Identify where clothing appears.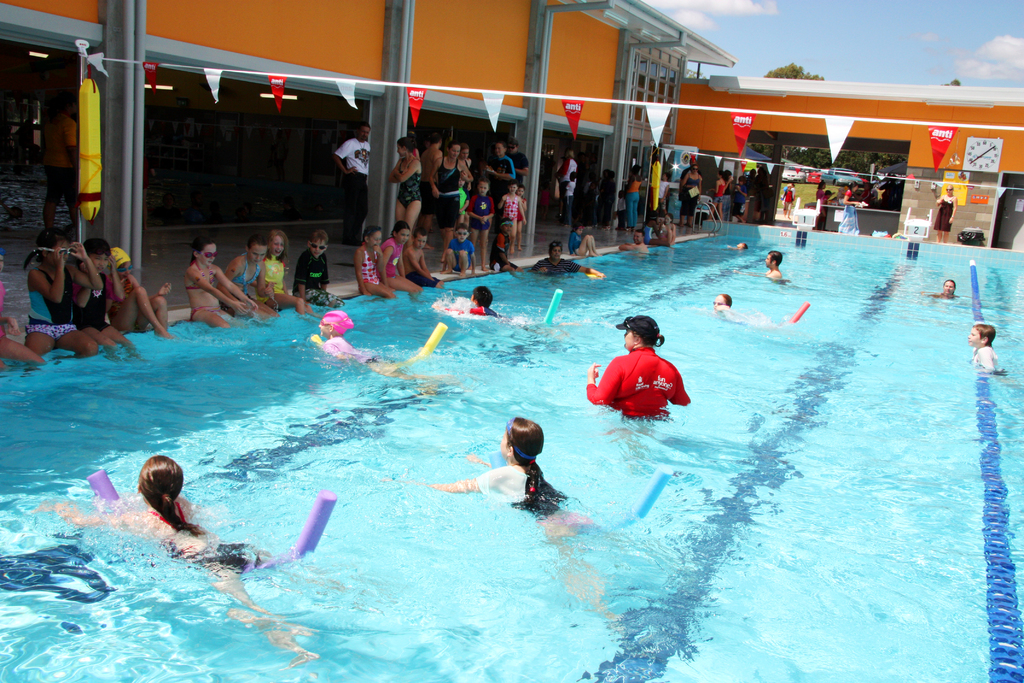
Appears at Rect(516, 198, 525, 222).
